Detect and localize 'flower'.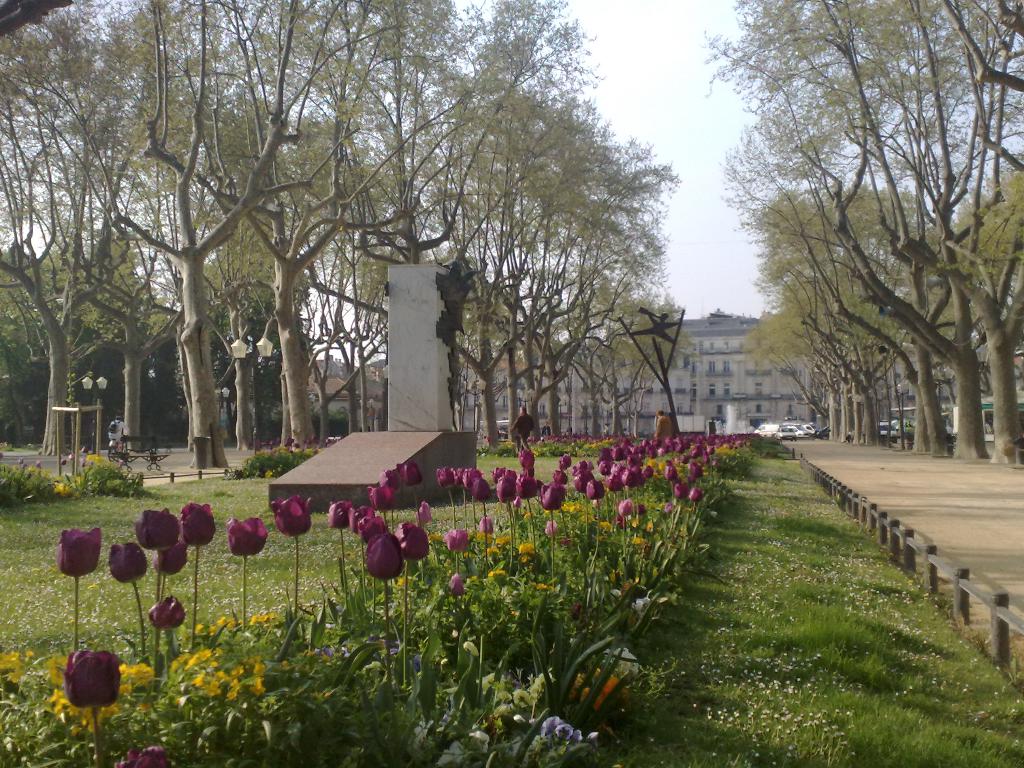
Localized at [x1=149, y1=544, x2=183, y2=577].
